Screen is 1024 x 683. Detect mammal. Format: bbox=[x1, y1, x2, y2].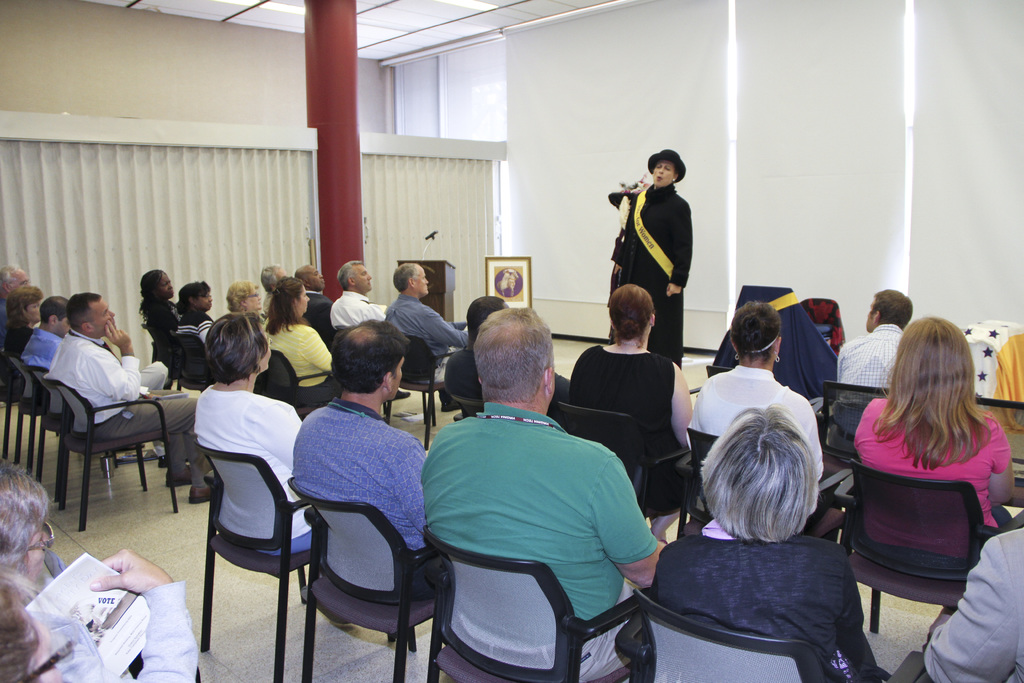
bbox=[600, 145, 707, 349].
